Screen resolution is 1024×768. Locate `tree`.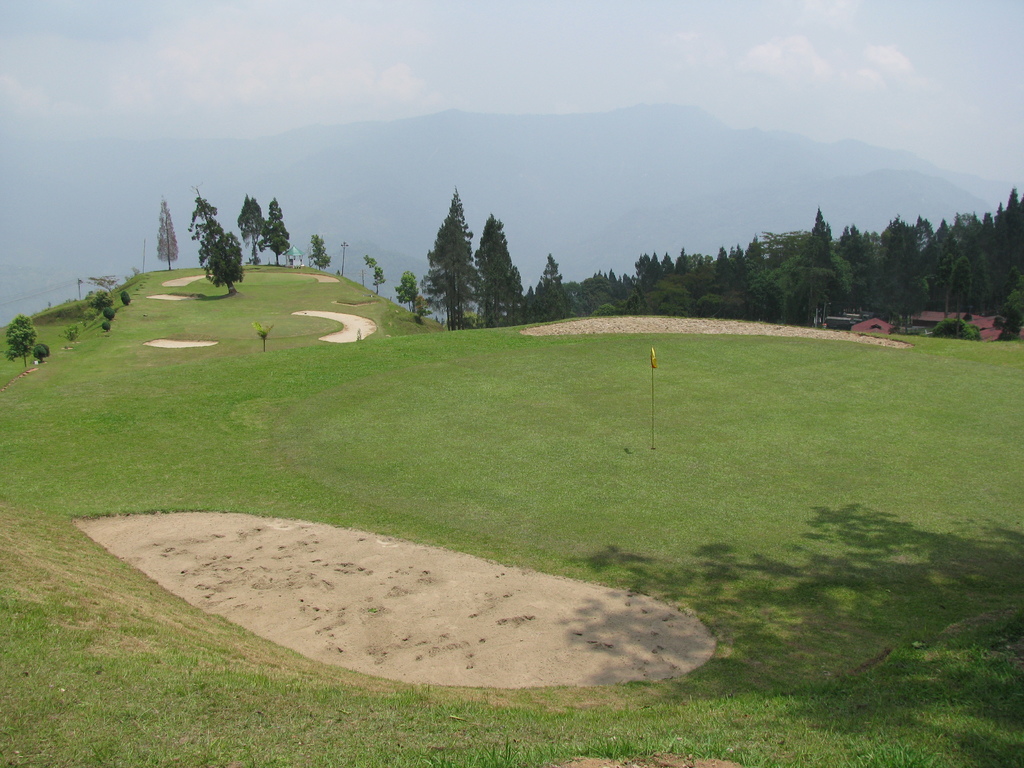
{"left": 396, "top": 269, "right": 419, "bottom": 311}.
